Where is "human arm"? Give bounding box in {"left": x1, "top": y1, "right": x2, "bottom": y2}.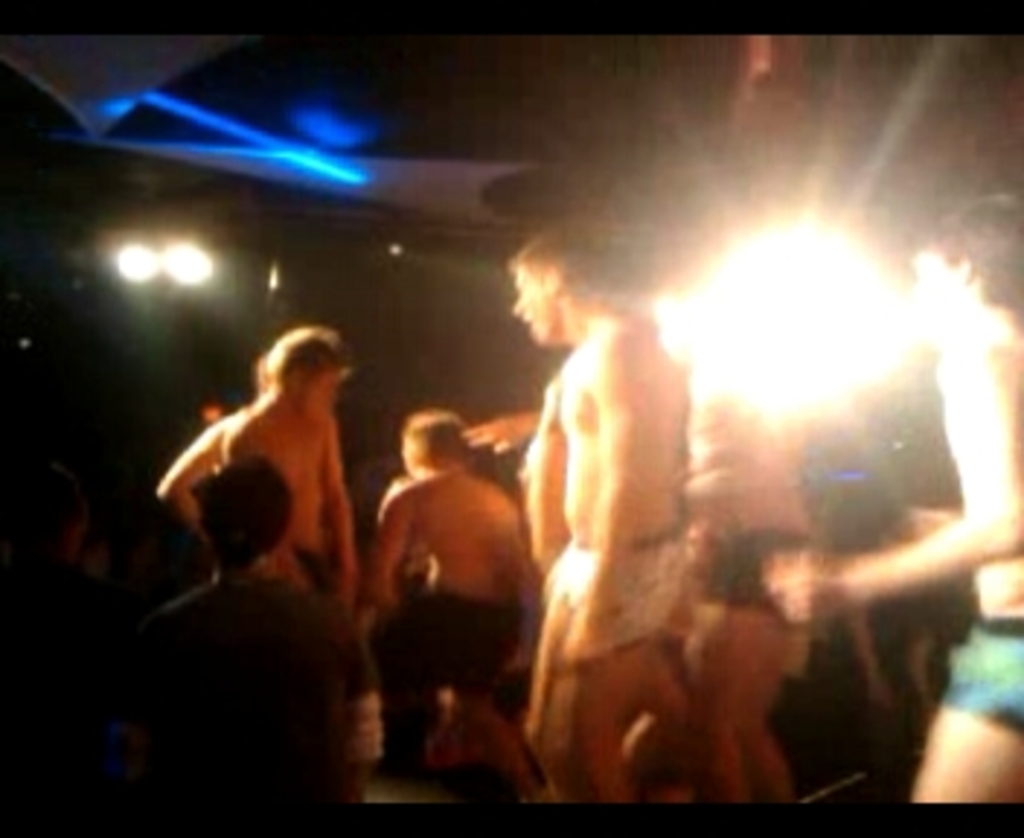
{"left": 561, "top": 338, "right": 652, "bottom": 684}.
